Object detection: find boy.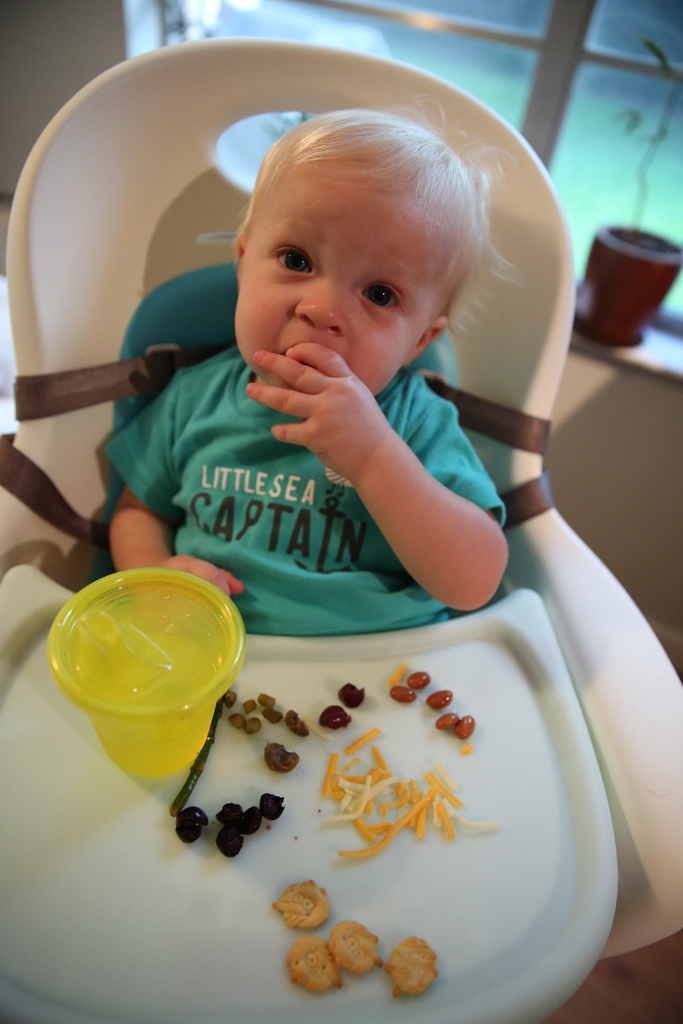
106 100 523 627.
